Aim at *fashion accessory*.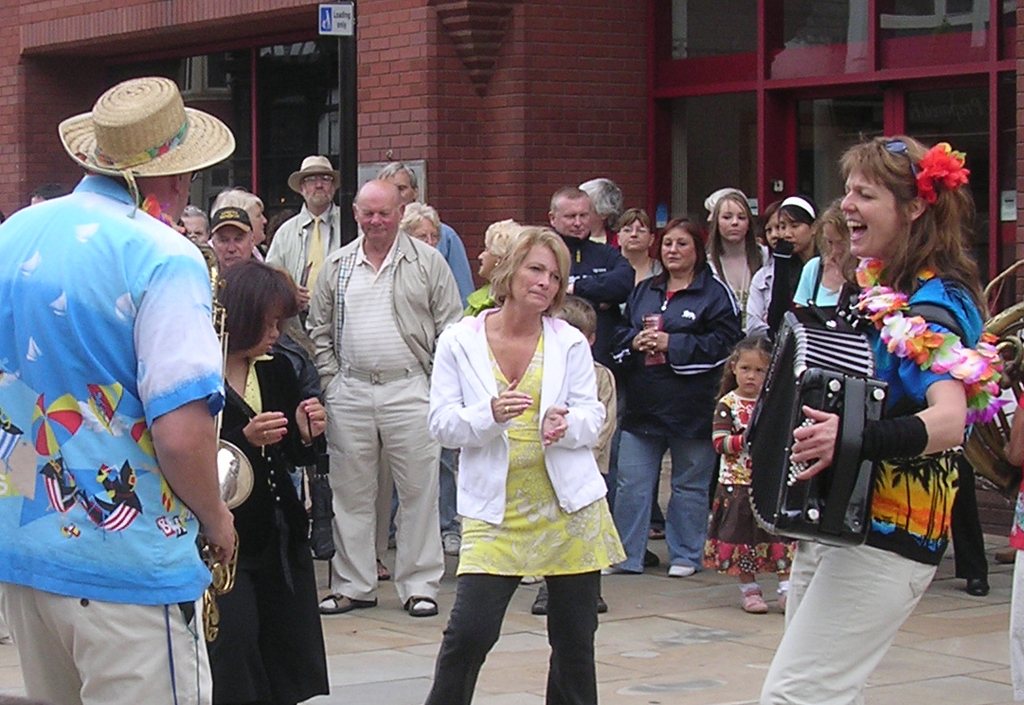
Aimed at <region>439, 529, 461, 560</region>.
